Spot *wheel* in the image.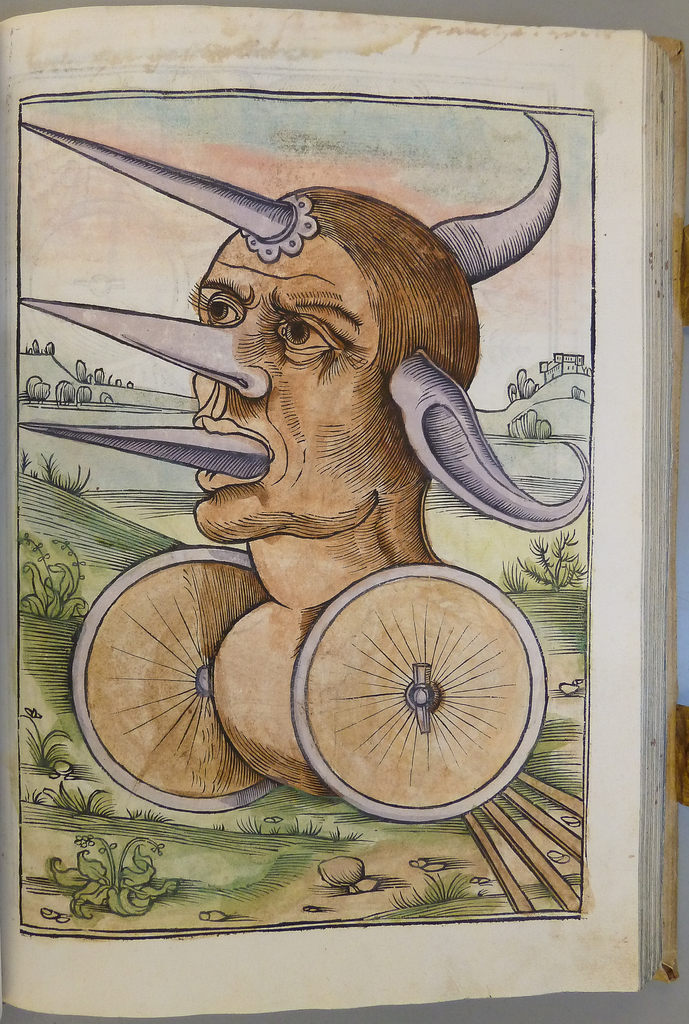
*wheel* found at 285:564:565:814.
